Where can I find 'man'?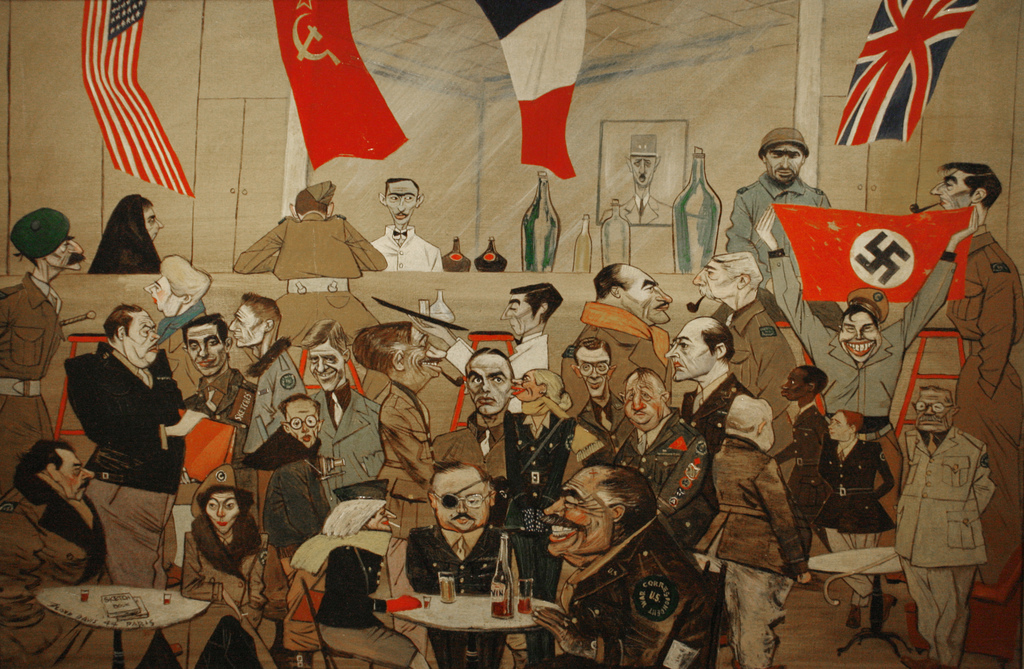
You can find it at 261,391,325,557.
